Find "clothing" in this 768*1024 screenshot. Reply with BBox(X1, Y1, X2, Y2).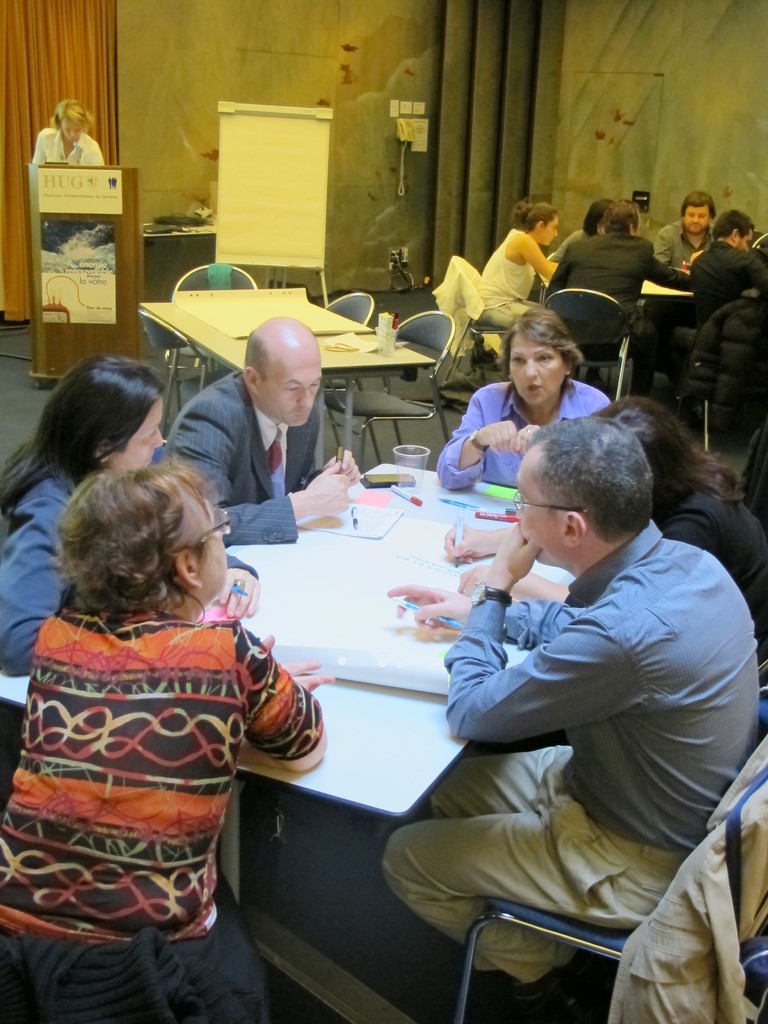
BBox(550, 234, 692, 398).
